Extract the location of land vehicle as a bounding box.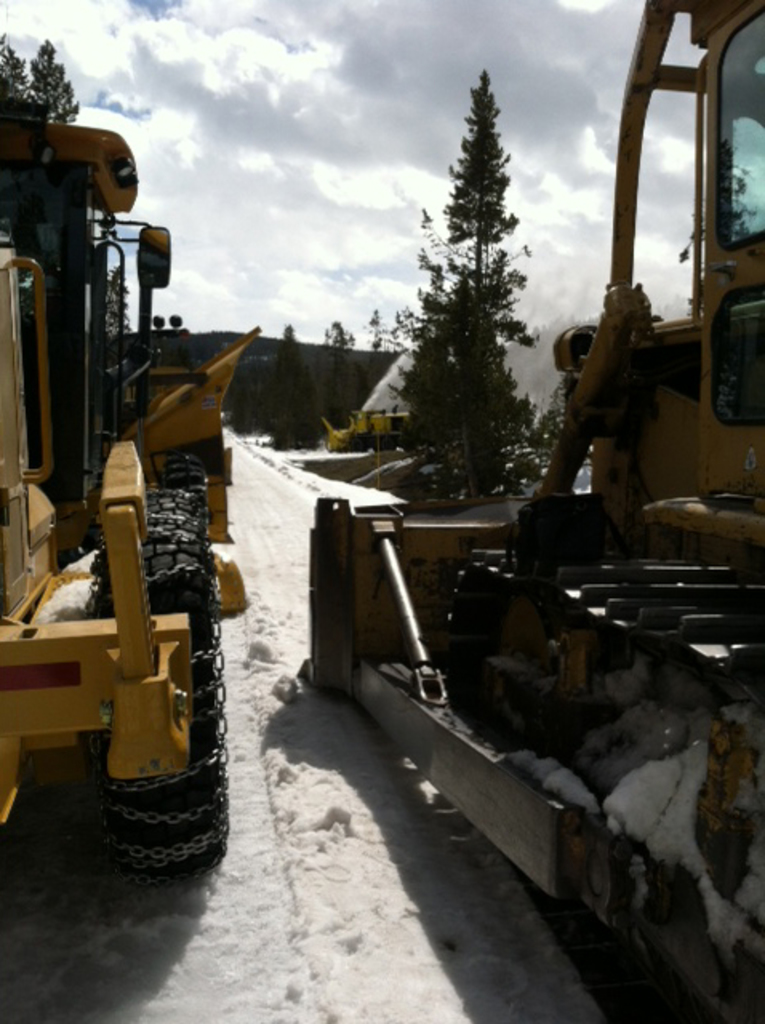
(304,0,760,1019).
